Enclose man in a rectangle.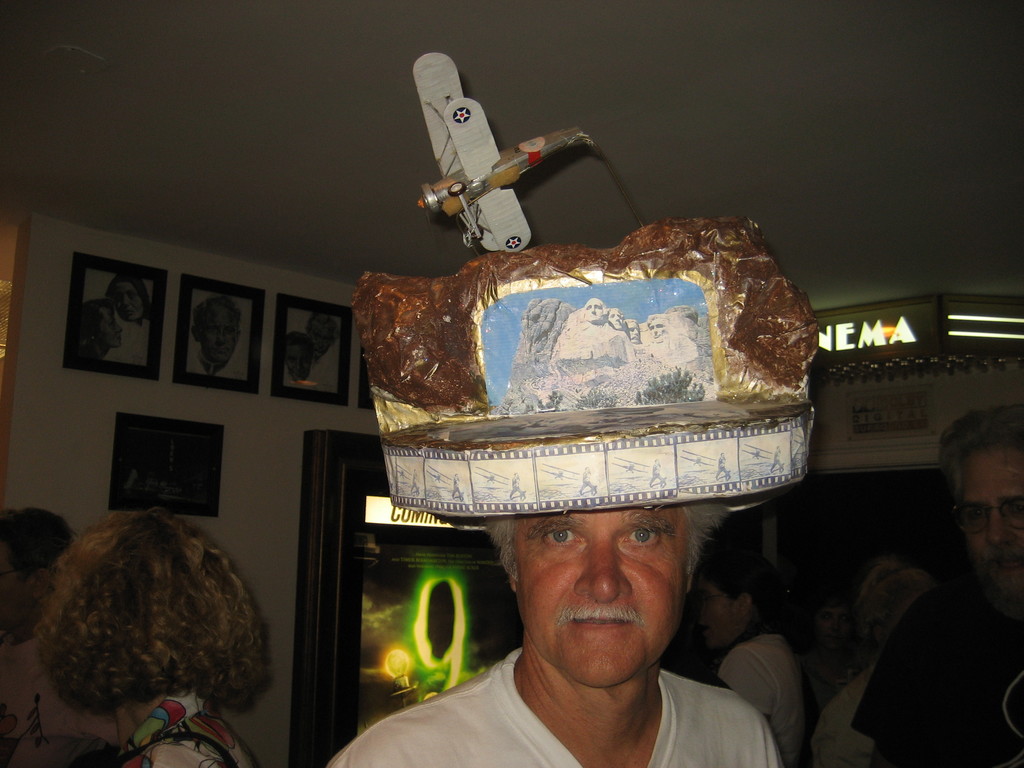
bbox=[369, 435, 842, 767].
